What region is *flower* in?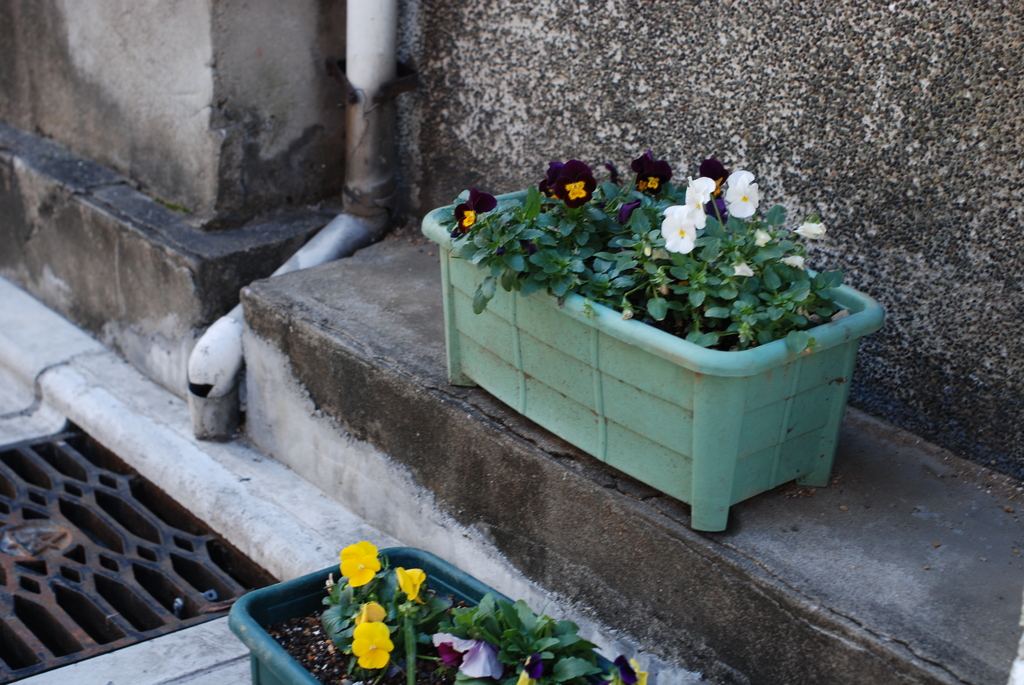
crop(796, 223, 828, 239).
